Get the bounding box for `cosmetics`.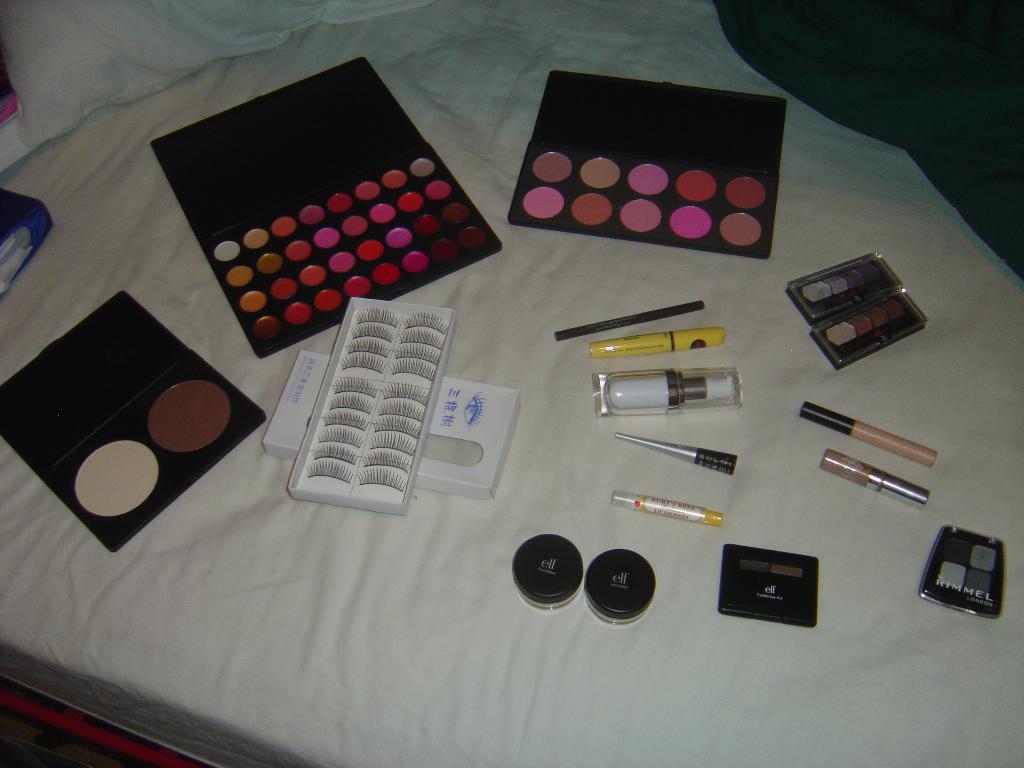
578, 156, 620, 190.
